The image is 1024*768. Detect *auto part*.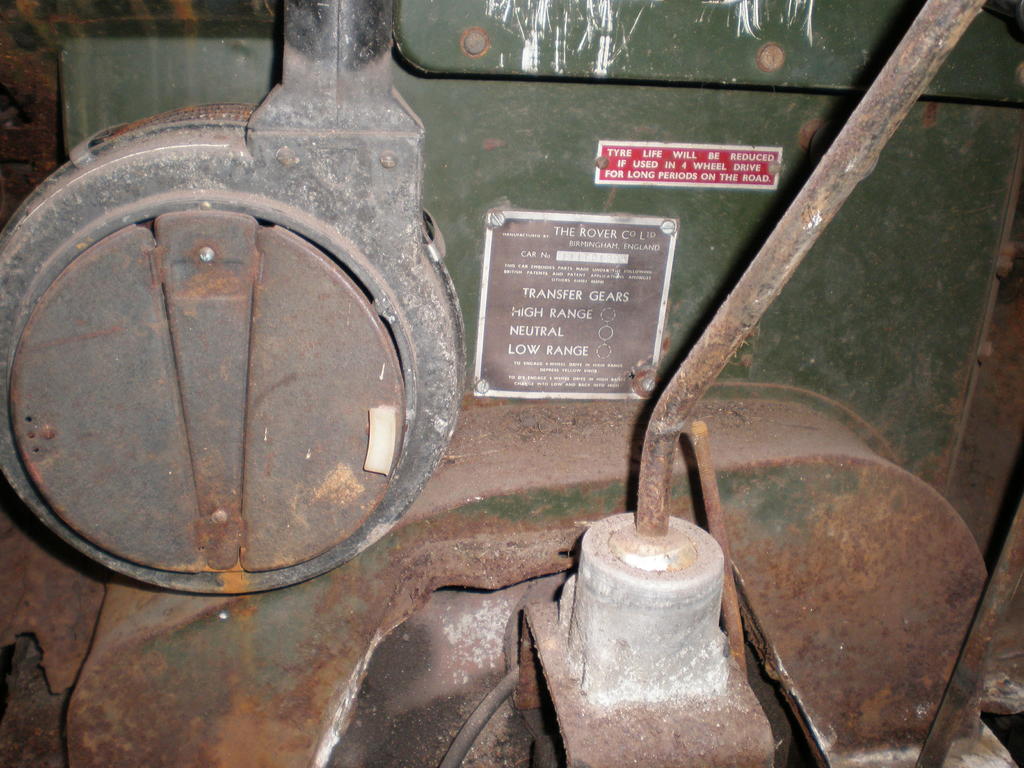
Detection: region(20, 89, 453, 623).
